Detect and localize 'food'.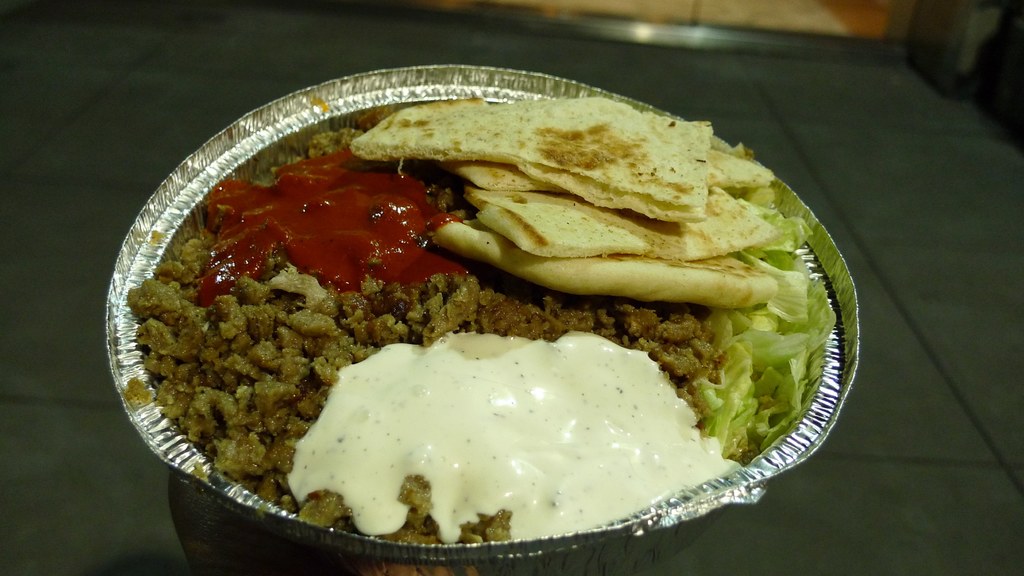
Localized at 332, 522, 609, 549.
